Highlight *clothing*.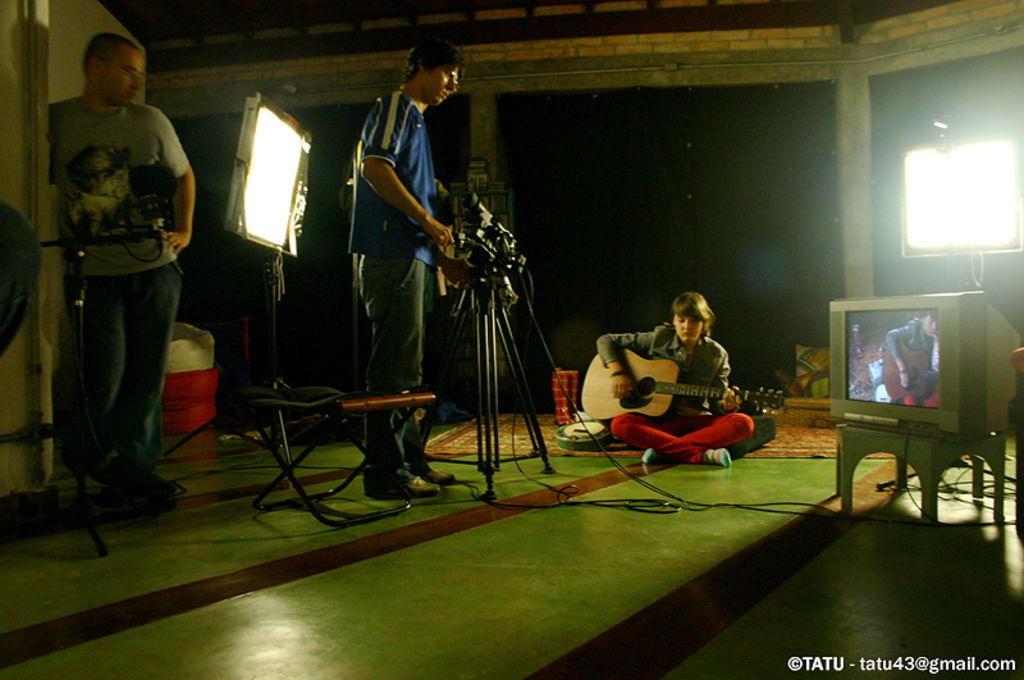
Highlighted region: 887 314 945 406.
